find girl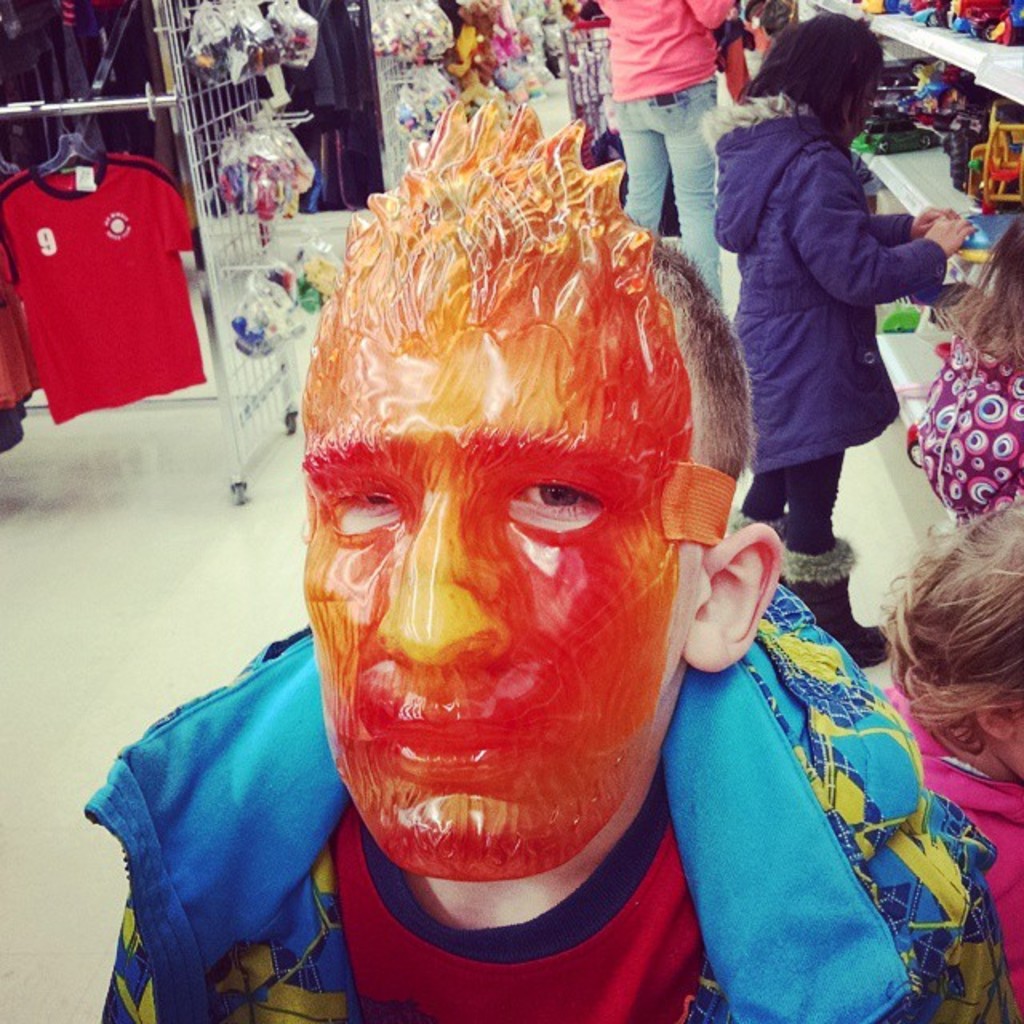
(left=710, top=10, right=971, bottom=661)
